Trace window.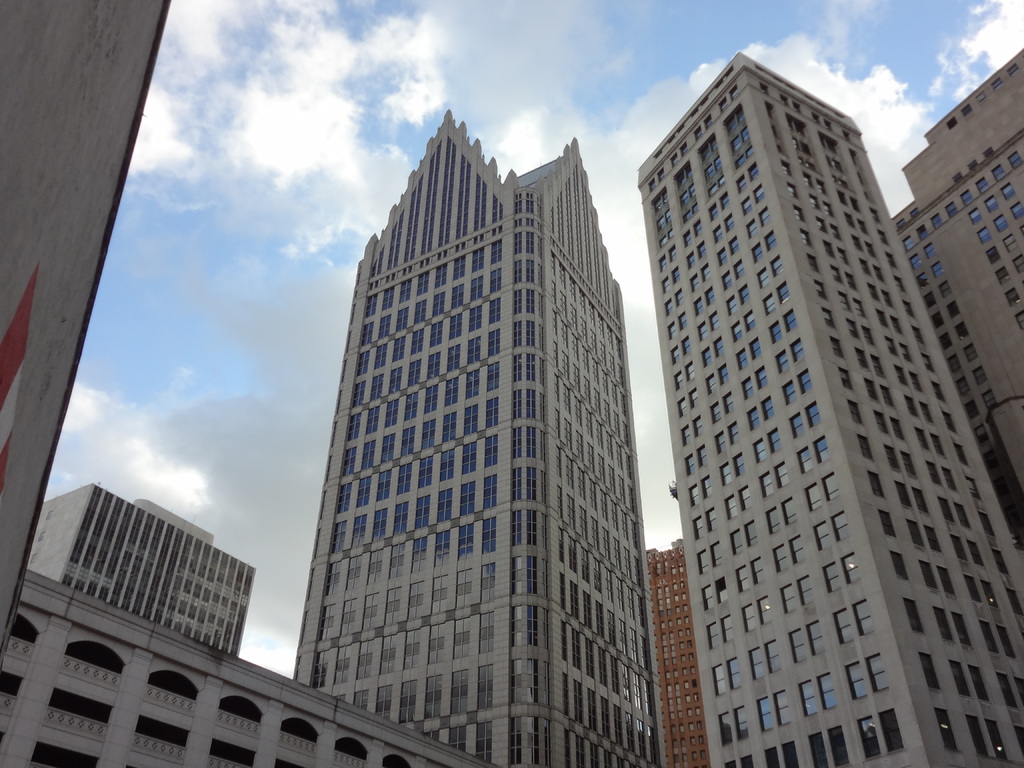
Traced to rect(737, 456, 747, 479).
